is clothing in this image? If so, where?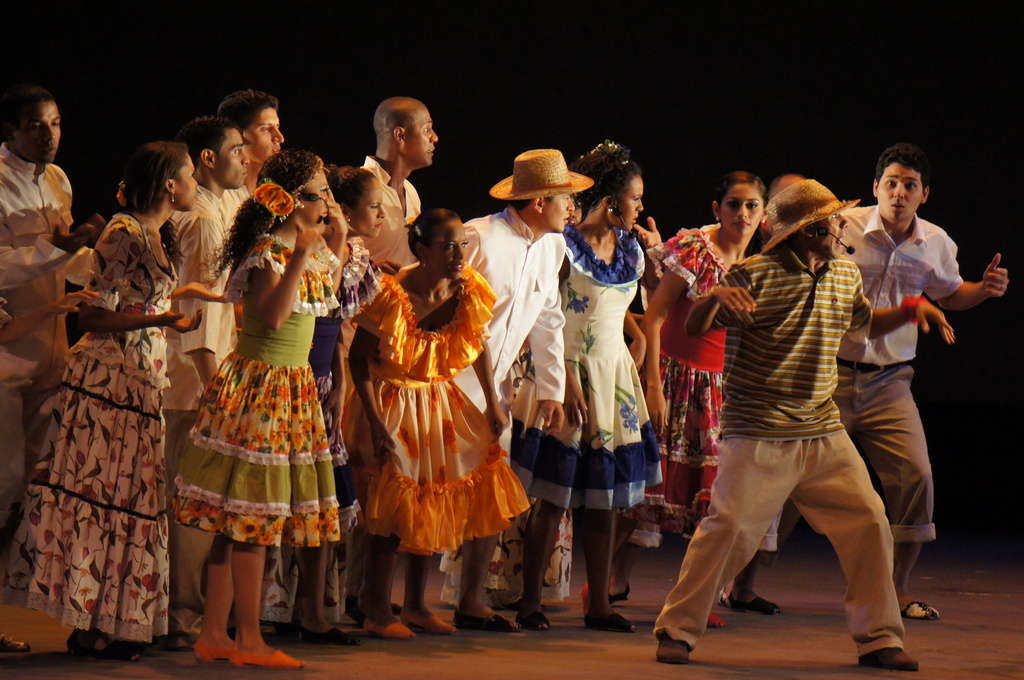
Yes, at region(465, 204, 566, 462).
